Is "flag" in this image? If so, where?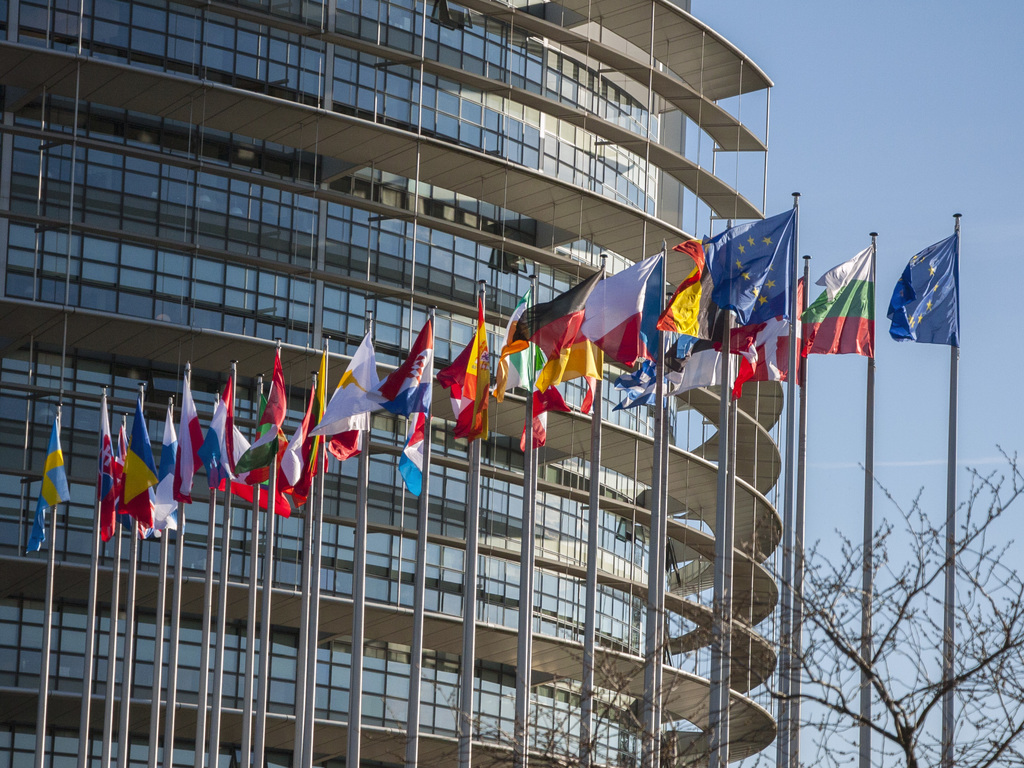
Yes, at crop(114, 412, 166, 525).
